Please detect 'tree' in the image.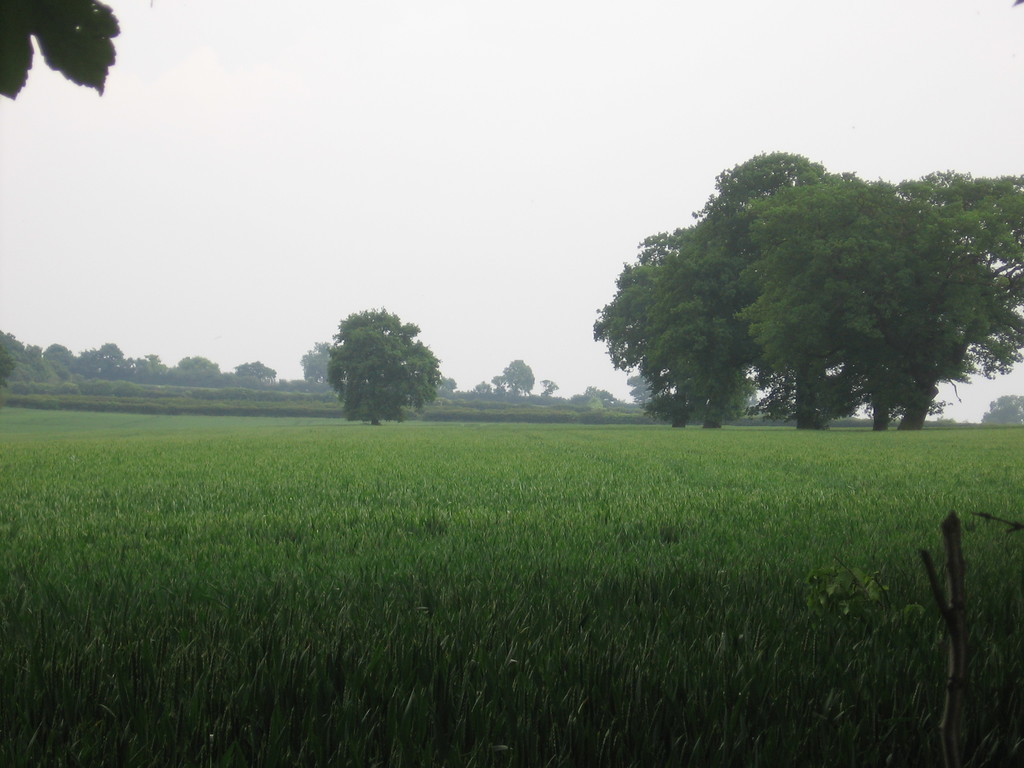
left=624, top=372, right=668, bottom=404.
